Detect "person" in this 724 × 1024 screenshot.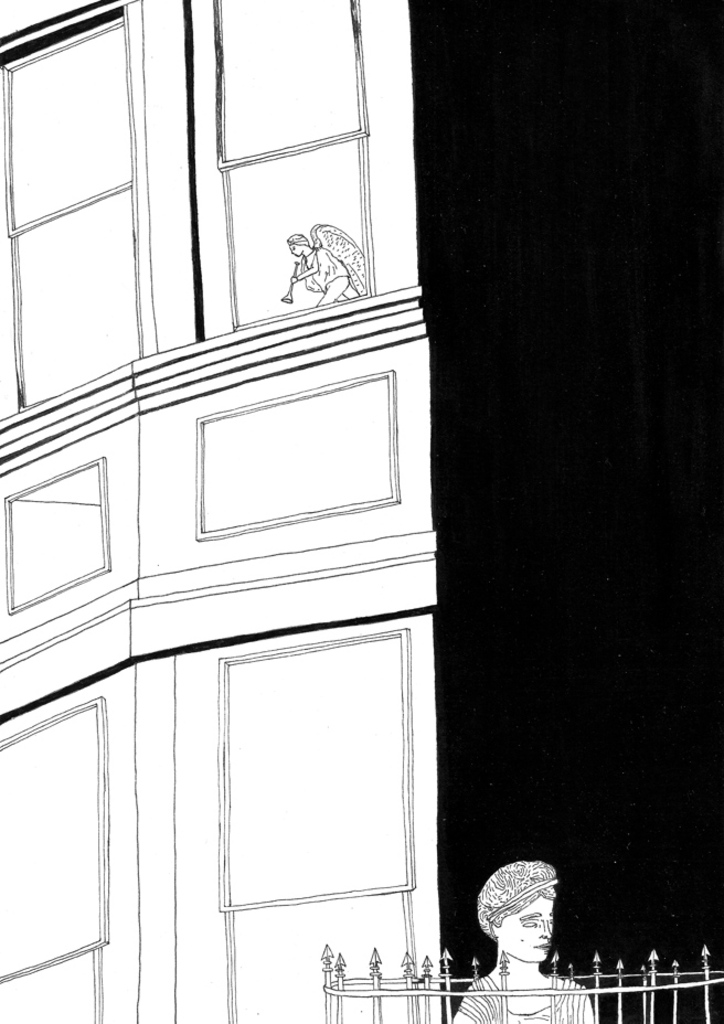
Detection: crop(427, 854, 585, 1023).
